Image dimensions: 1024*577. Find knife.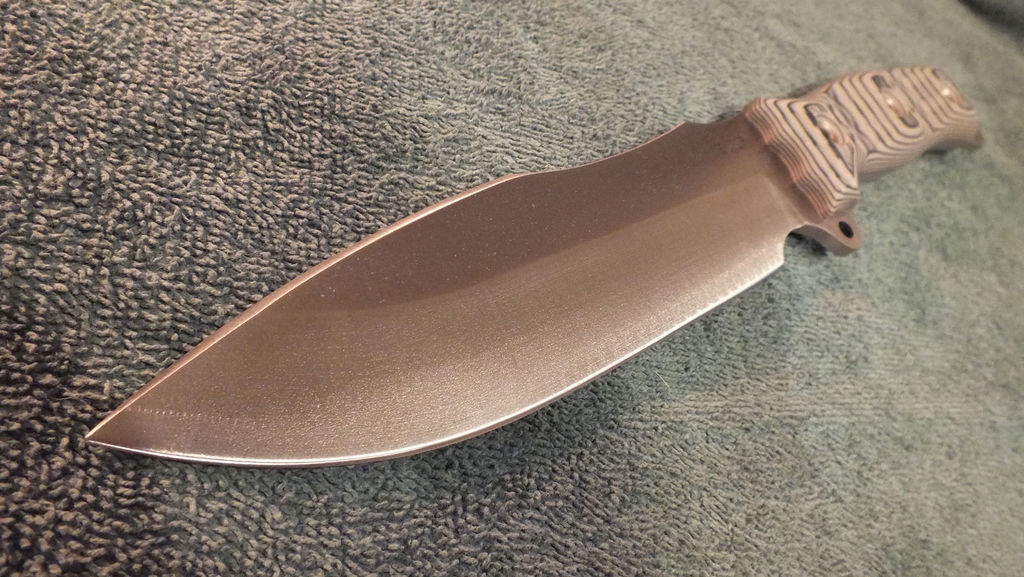
x1=82, y1=62, x2=986, y2=469.
